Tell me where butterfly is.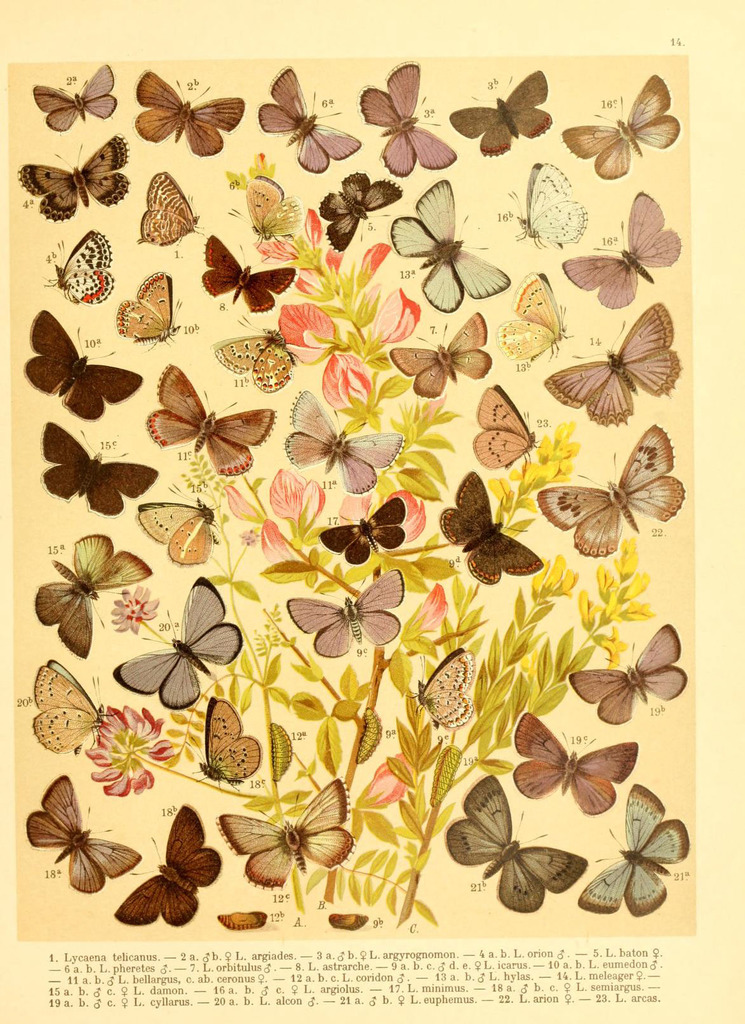
butterfly is at bbox=[212, 321, 288, 390].
